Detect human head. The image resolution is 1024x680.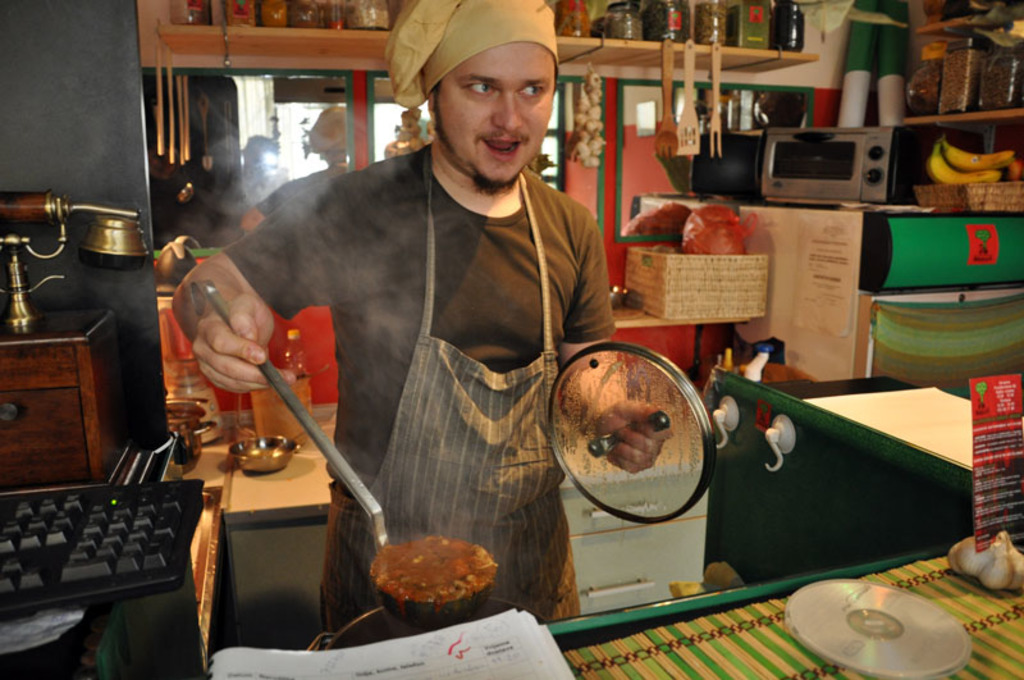
(x1=426, y1=0, x2=553, y2=186).
